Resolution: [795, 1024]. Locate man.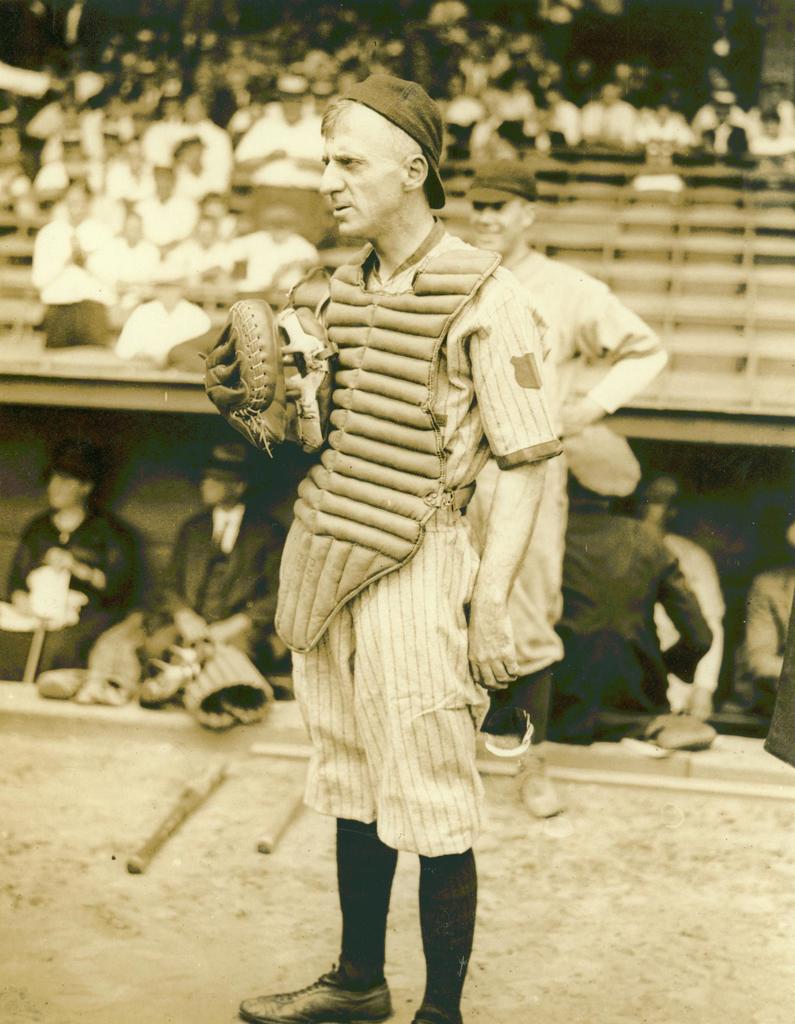
(152, 433, 287, 678).
